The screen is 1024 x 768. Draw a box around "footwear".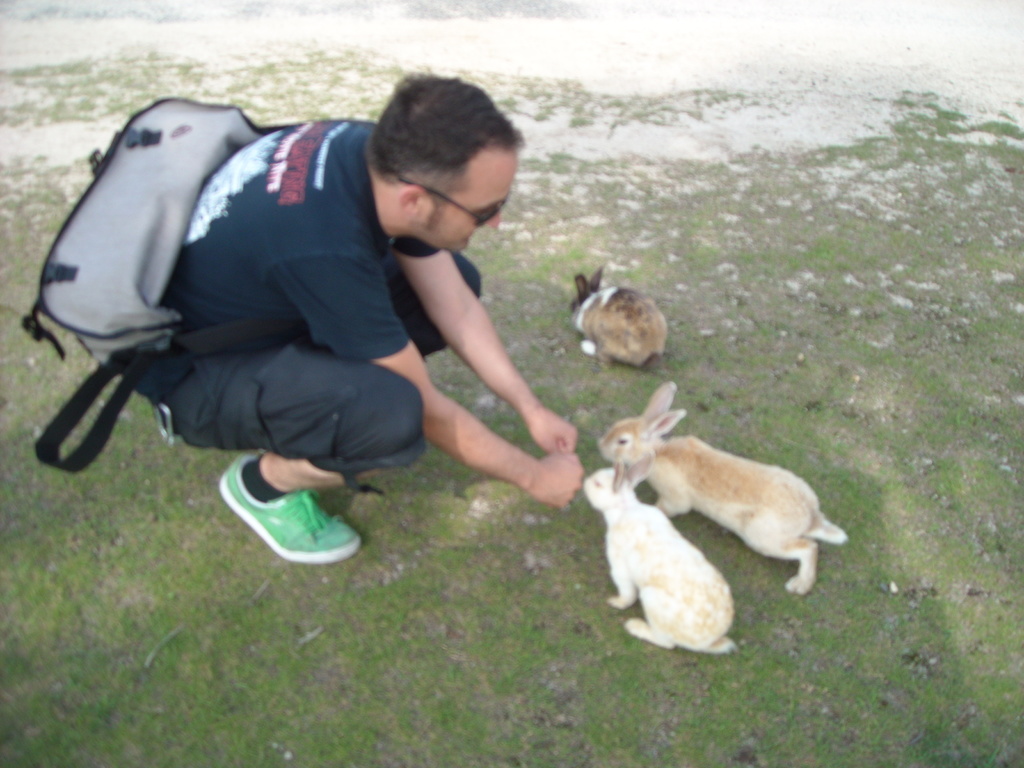
box(200, 463, 369, 571).
